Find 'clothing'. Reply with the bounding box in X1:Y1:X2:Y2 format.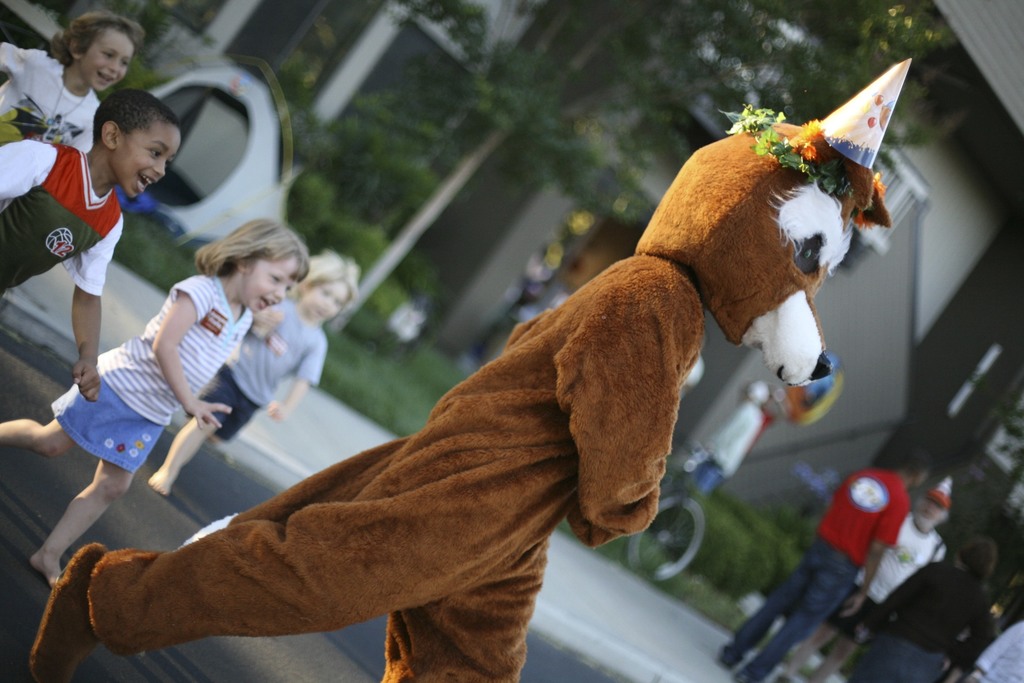
0:38:97:148.
